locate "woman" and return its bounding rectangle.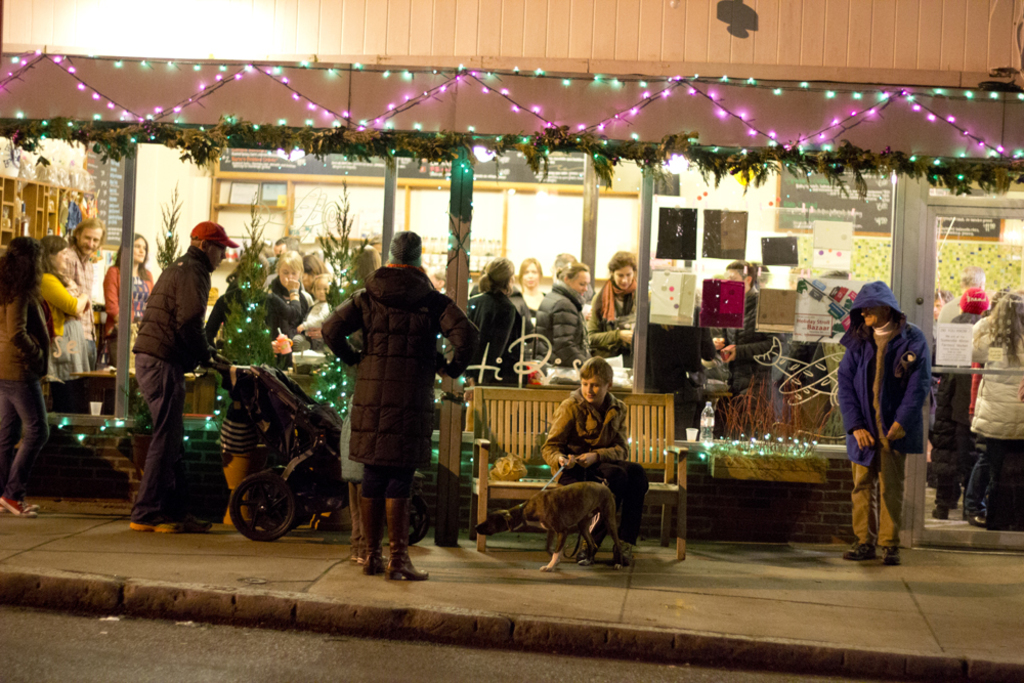
535/264/594/368.
